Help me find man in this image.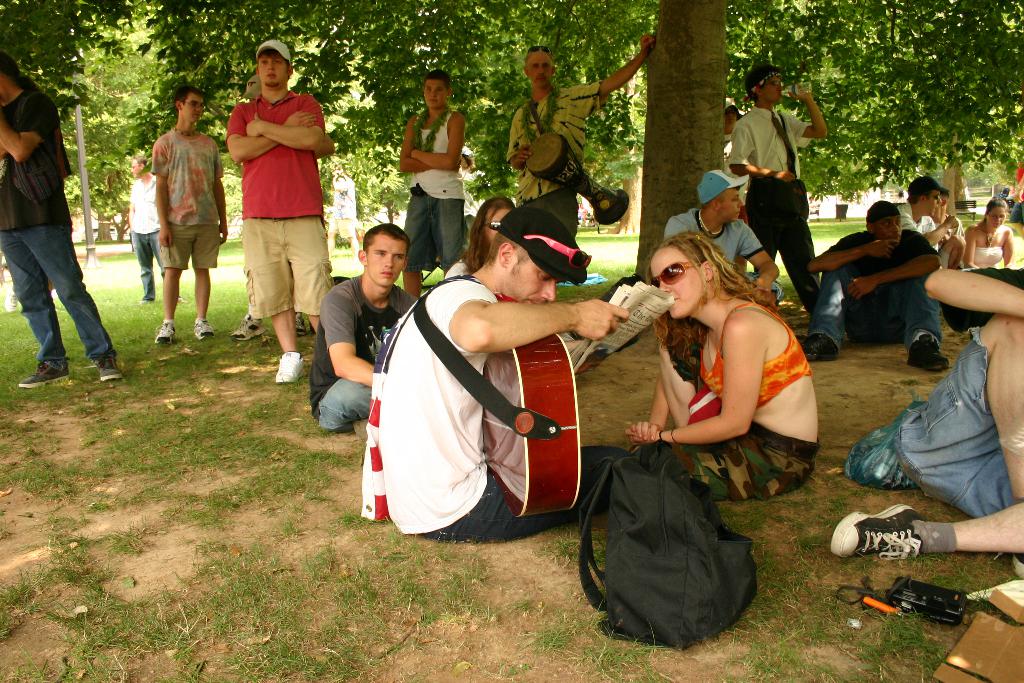
Found it: bbox=(395, 67, 460, 297).
